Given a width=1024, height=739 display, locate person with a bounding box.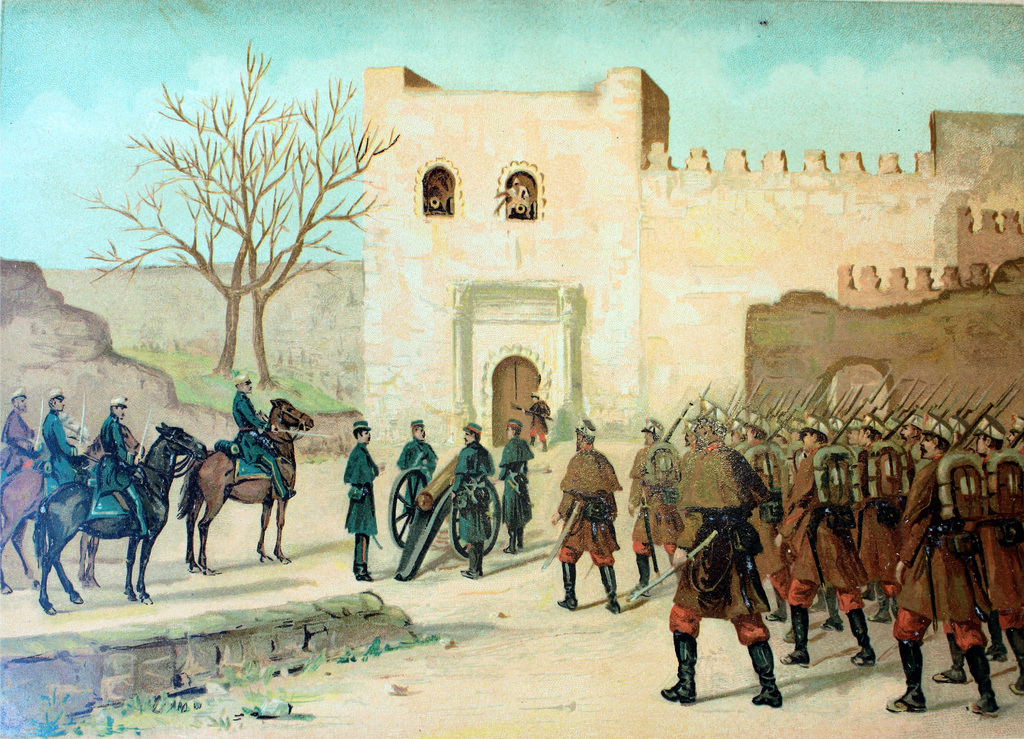
Located: (388,414,436,536).
